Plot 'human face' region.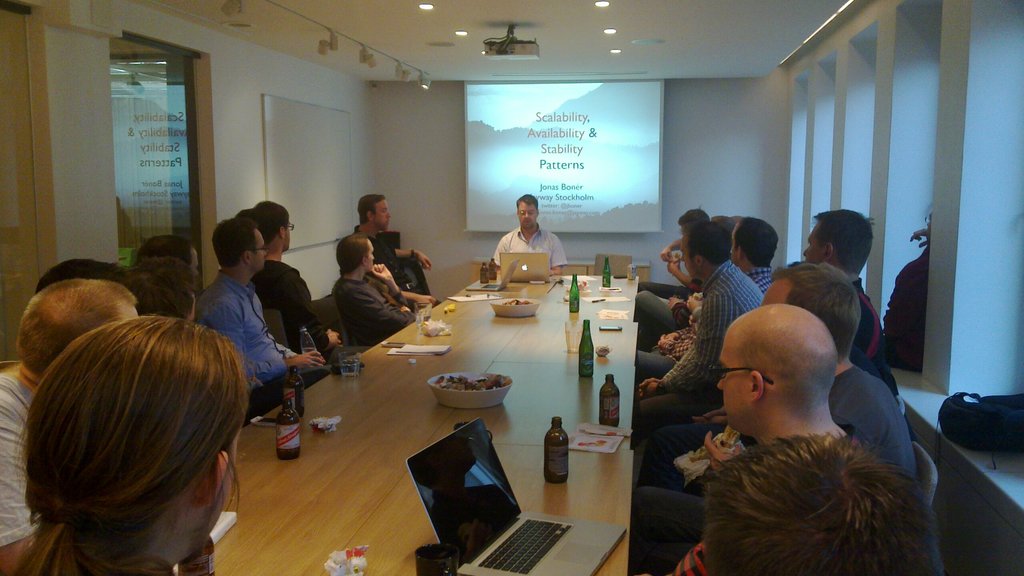
Plotted at rect(368, 241, 376, 275).
